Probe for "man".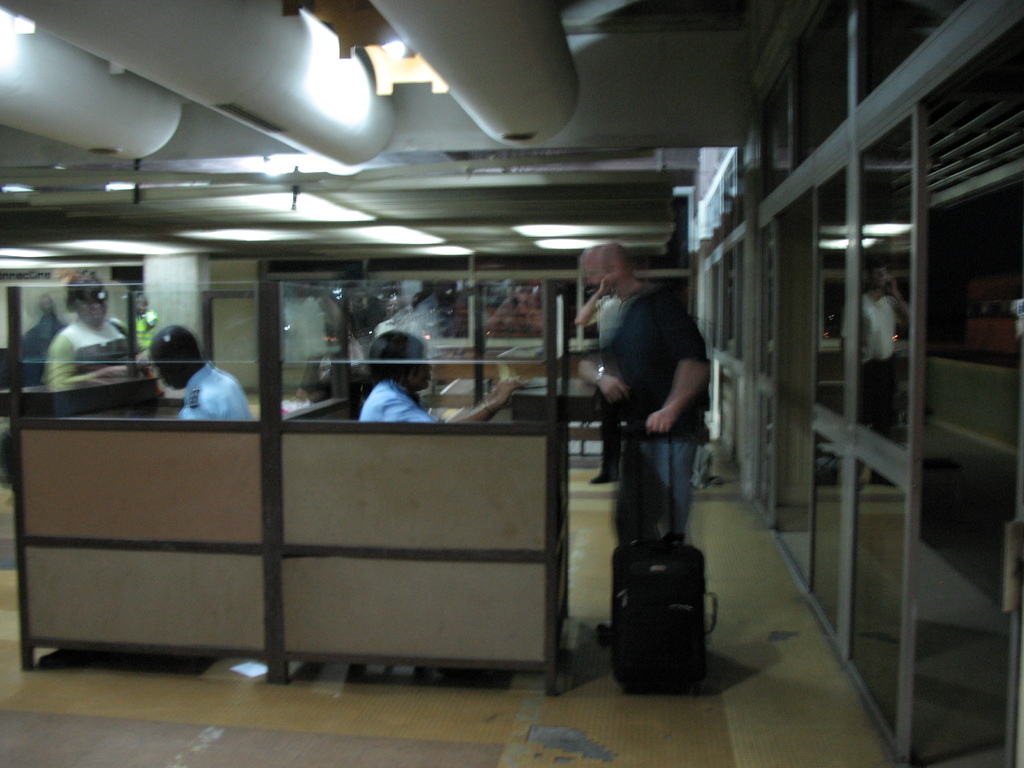
Probe result: {"x1": 148, "y1": 324, "x2": 252, "y2": 423}.
